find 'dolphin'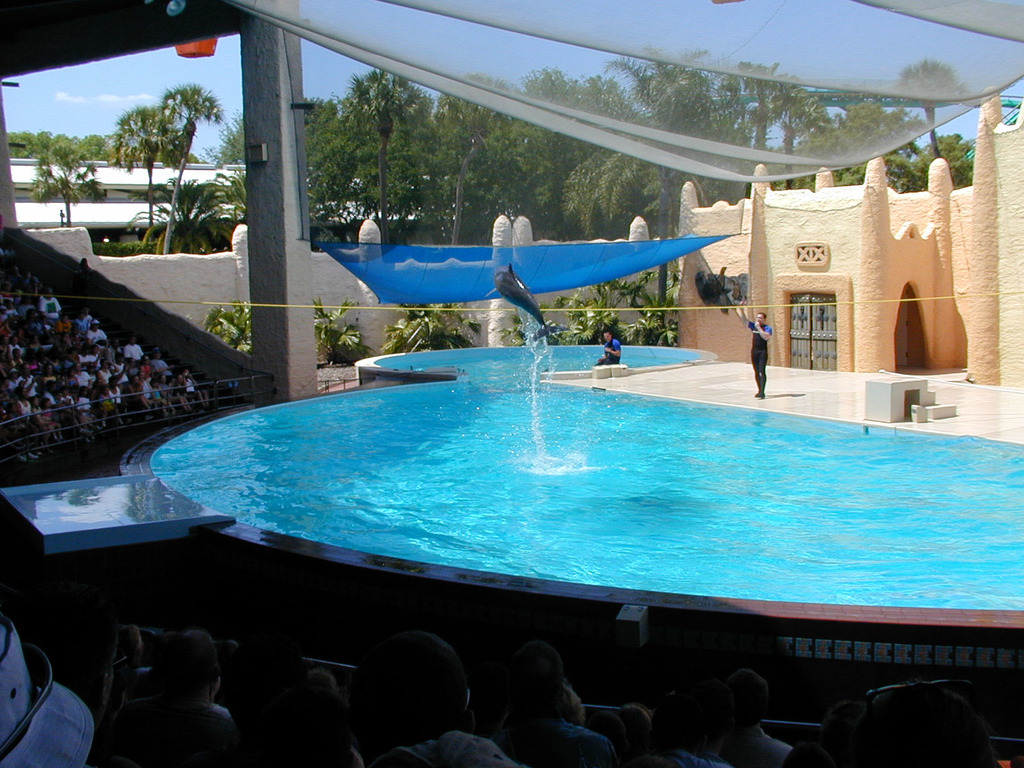
l=495, t=261, r=552, b=337
